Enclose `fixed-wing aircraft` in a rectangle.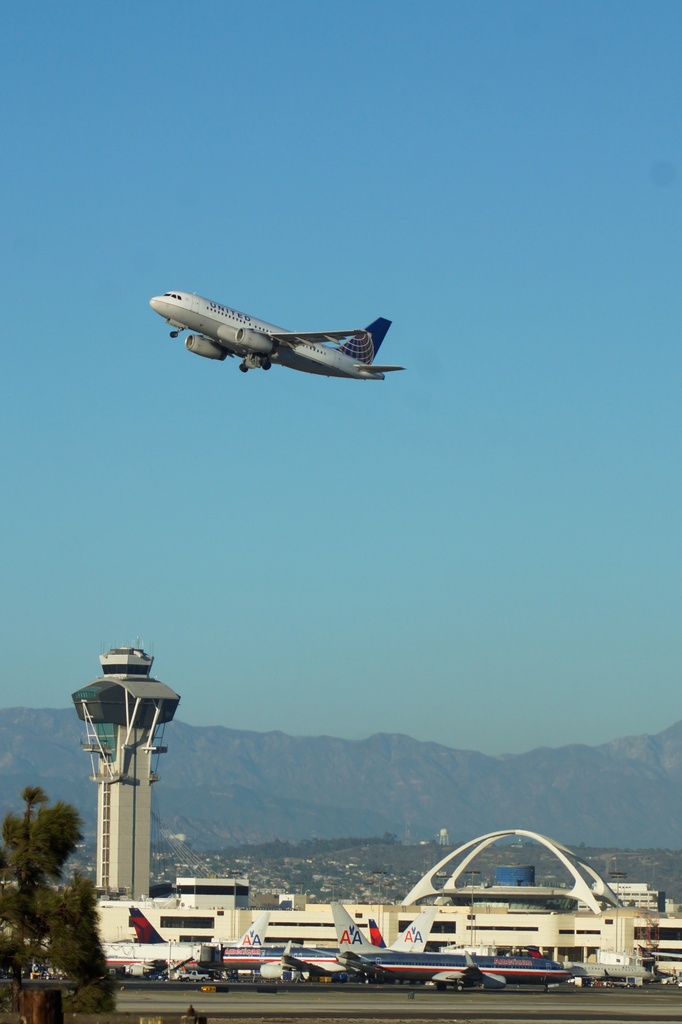
286,906,575,997.
